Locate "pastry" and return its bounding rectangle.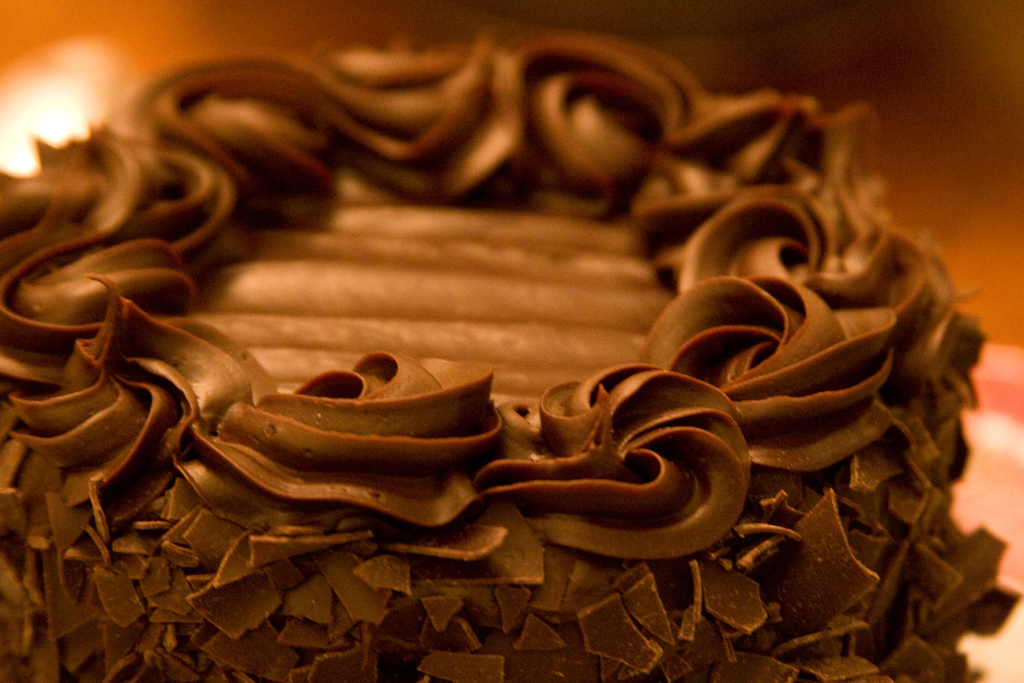
box(1, 29, 1018, 682).
